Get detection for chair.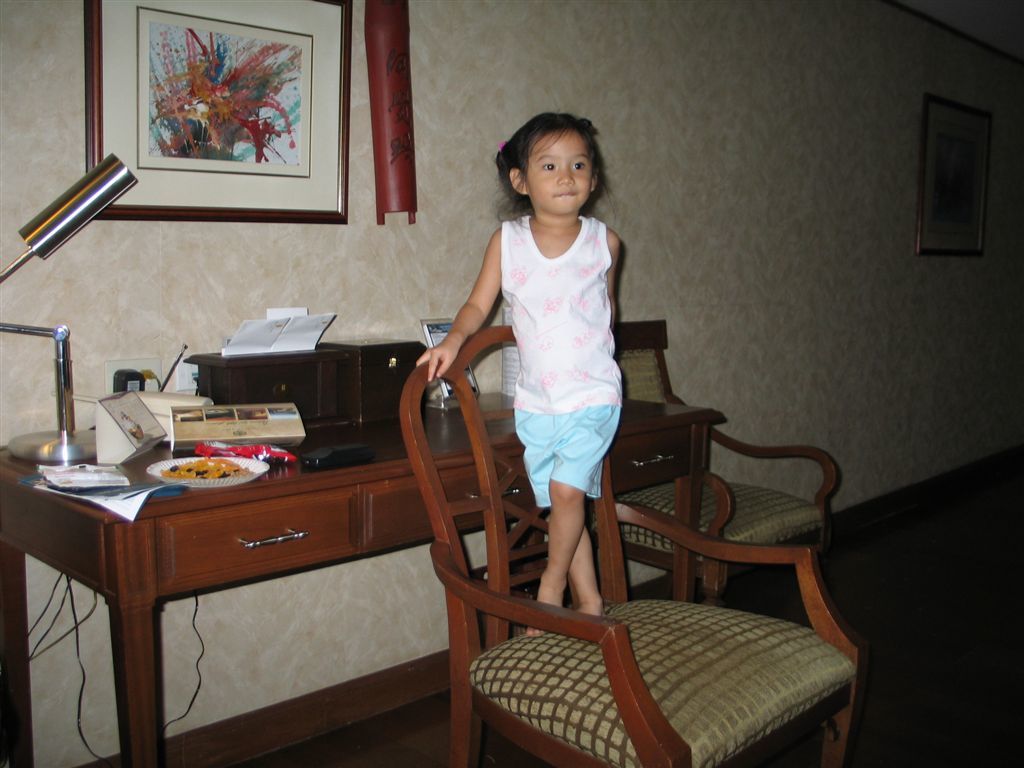
Detection: [x1=590, y1=314, x2=843, y2=620].
